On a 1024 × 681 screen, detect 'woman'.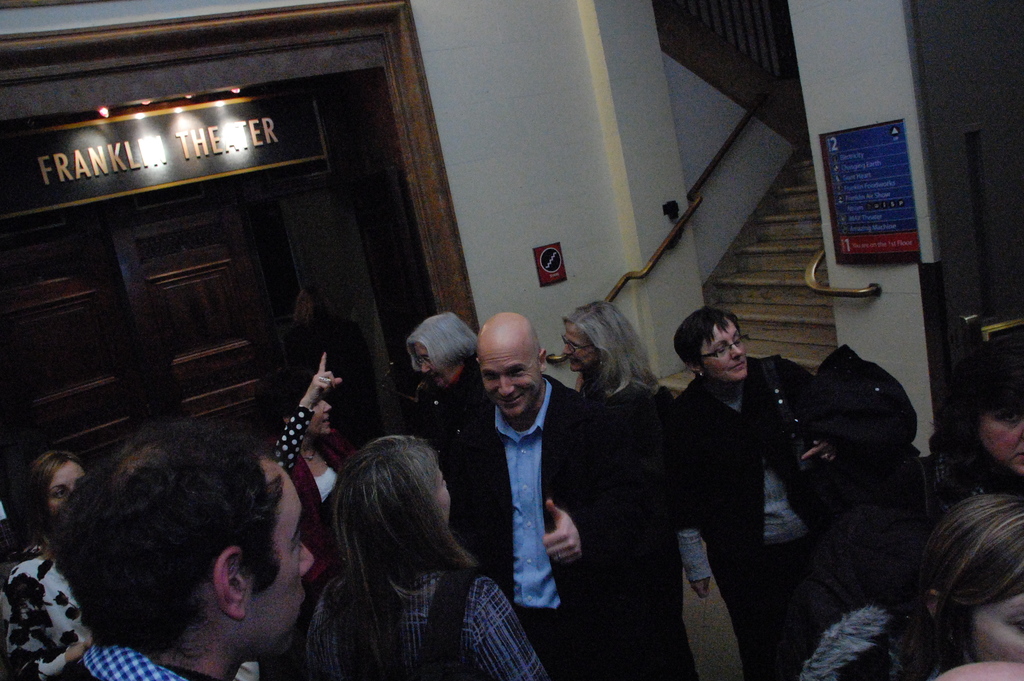
box=[554, 302, 700, 678].
